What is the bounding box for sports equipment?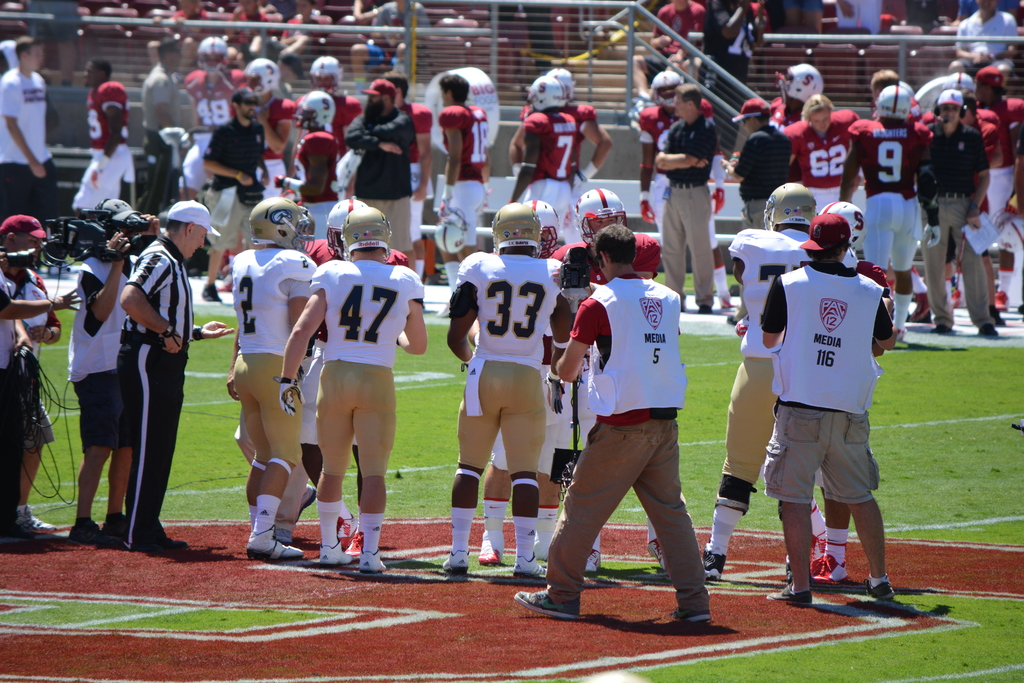
detection(810, 554, 848, 586).
